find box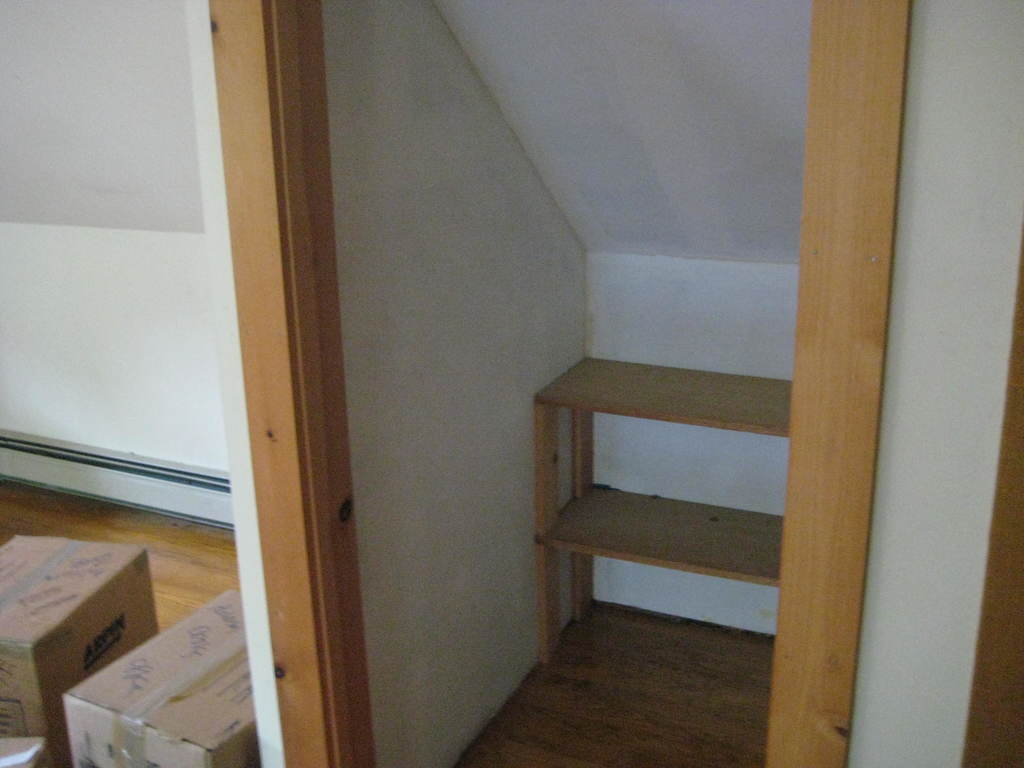
0,739,52,767
